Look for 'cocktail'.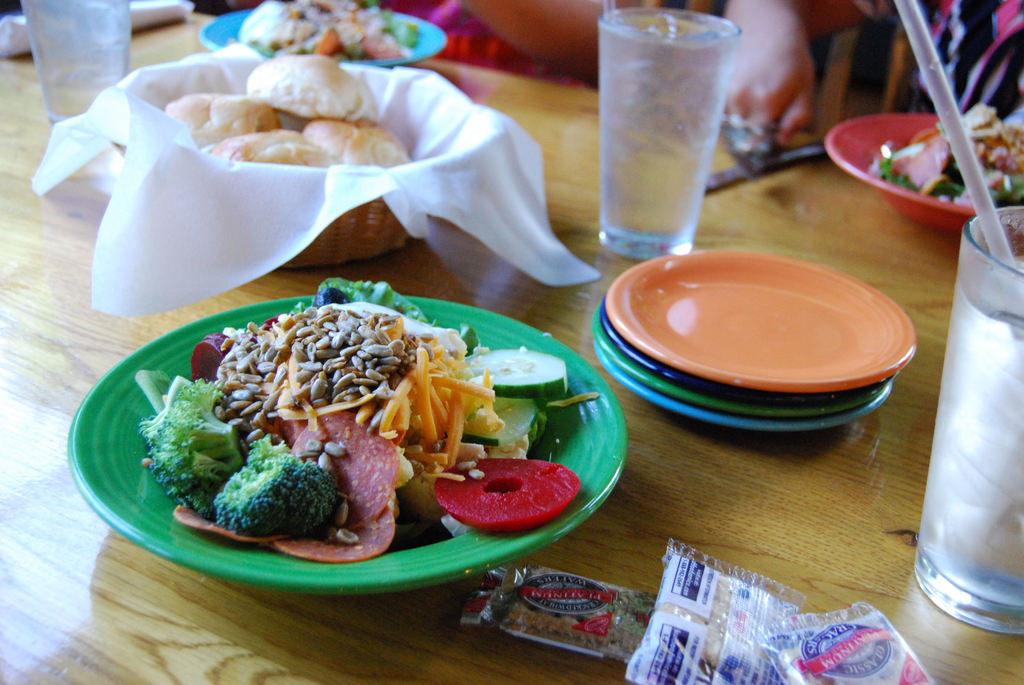
Found: pyautogui.locateOnScreen(911, 204, 1023, 639).
